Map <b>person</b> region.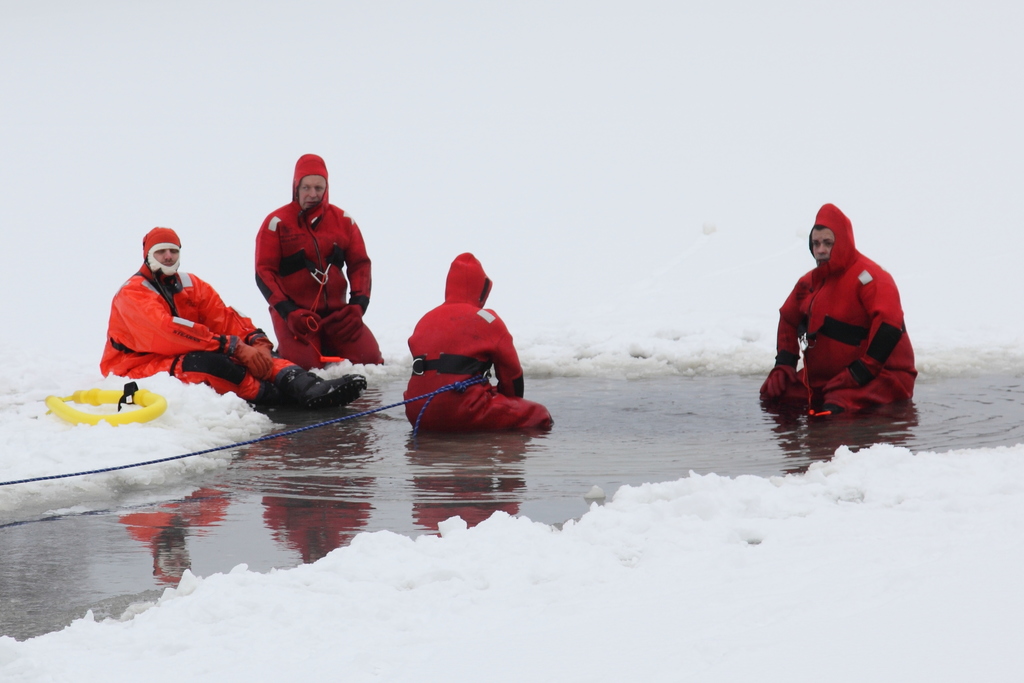
Mapped to 760,204,918,413.
